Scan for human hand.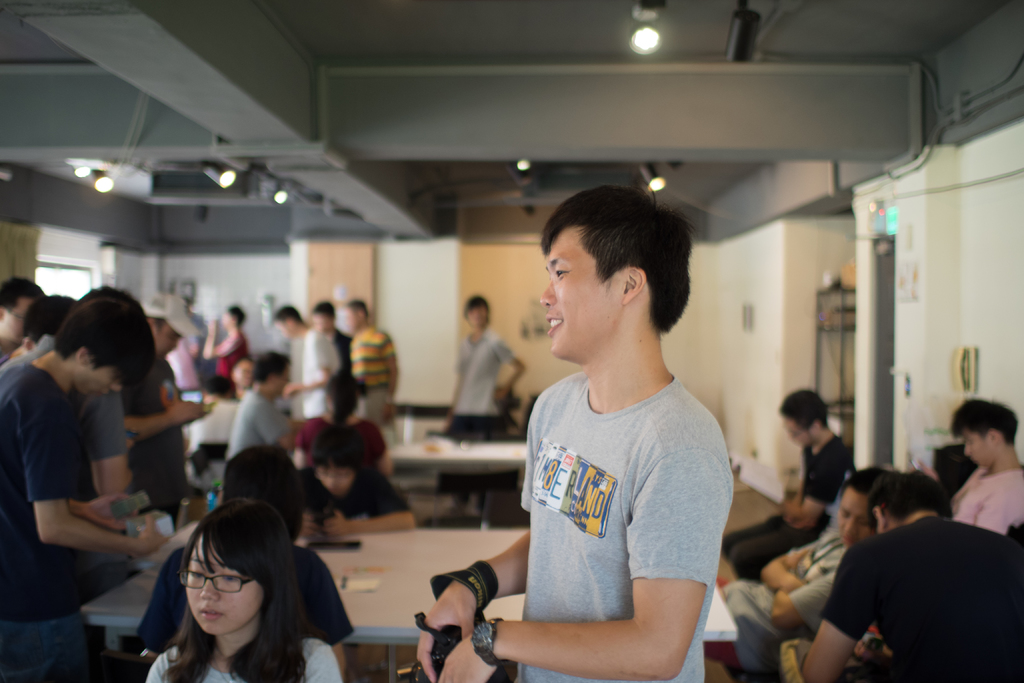
Scan result: crop(439, 635, 496, 682).
